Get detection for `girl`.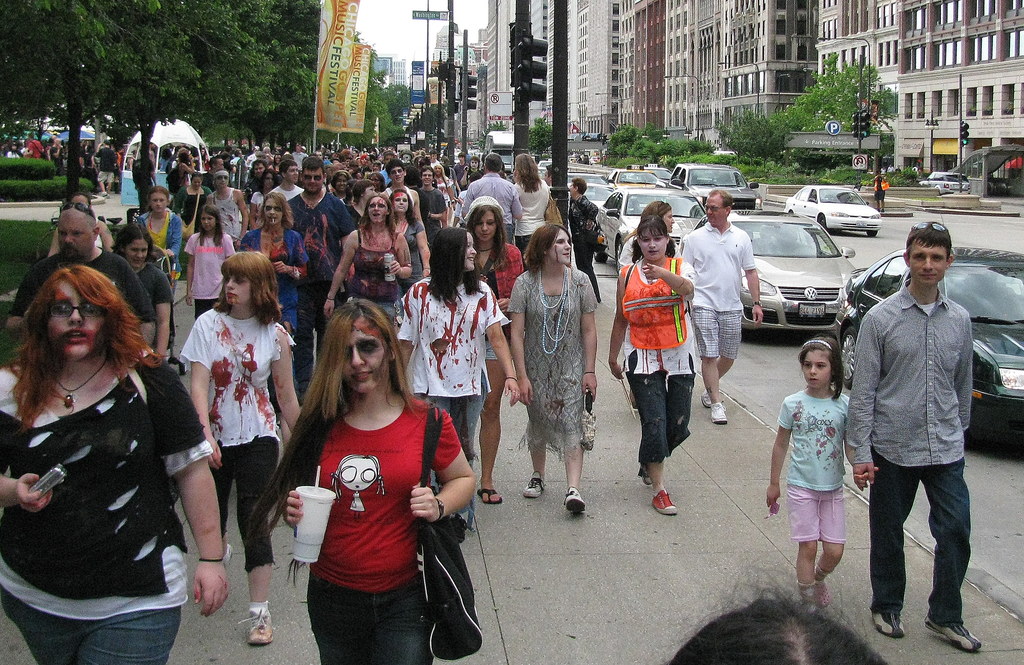
Detection: [244,298,471,664].
